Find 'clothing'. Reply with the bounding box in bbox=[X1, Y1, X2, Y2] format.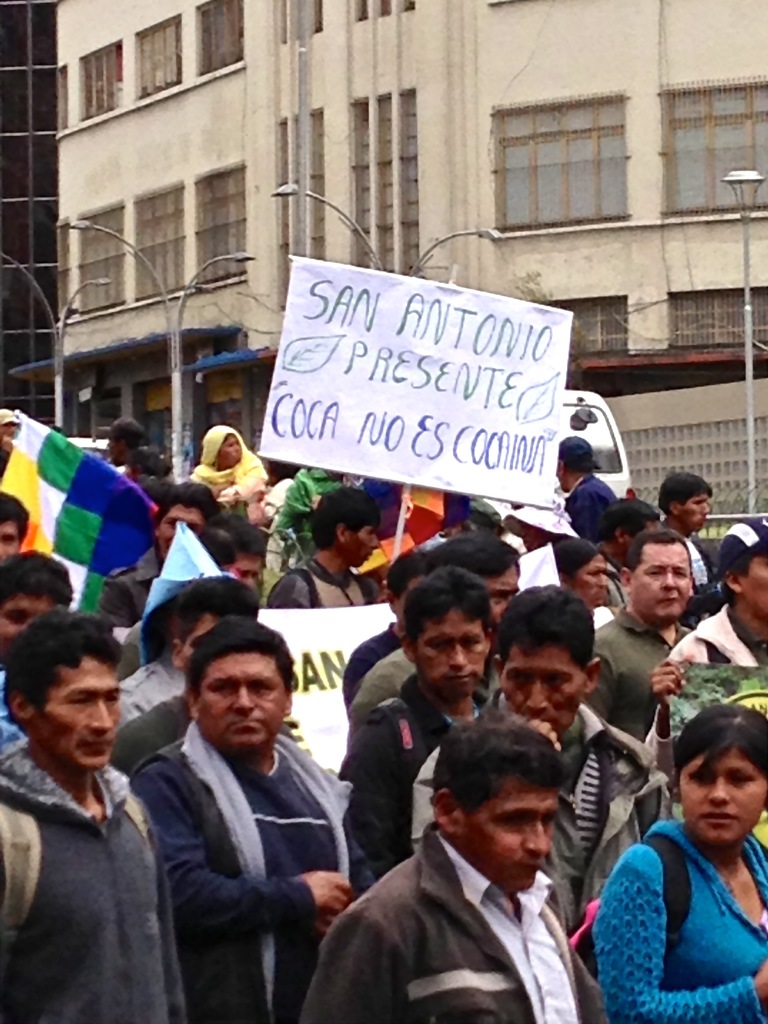
bbox=[591, 785, 767, 1023].
